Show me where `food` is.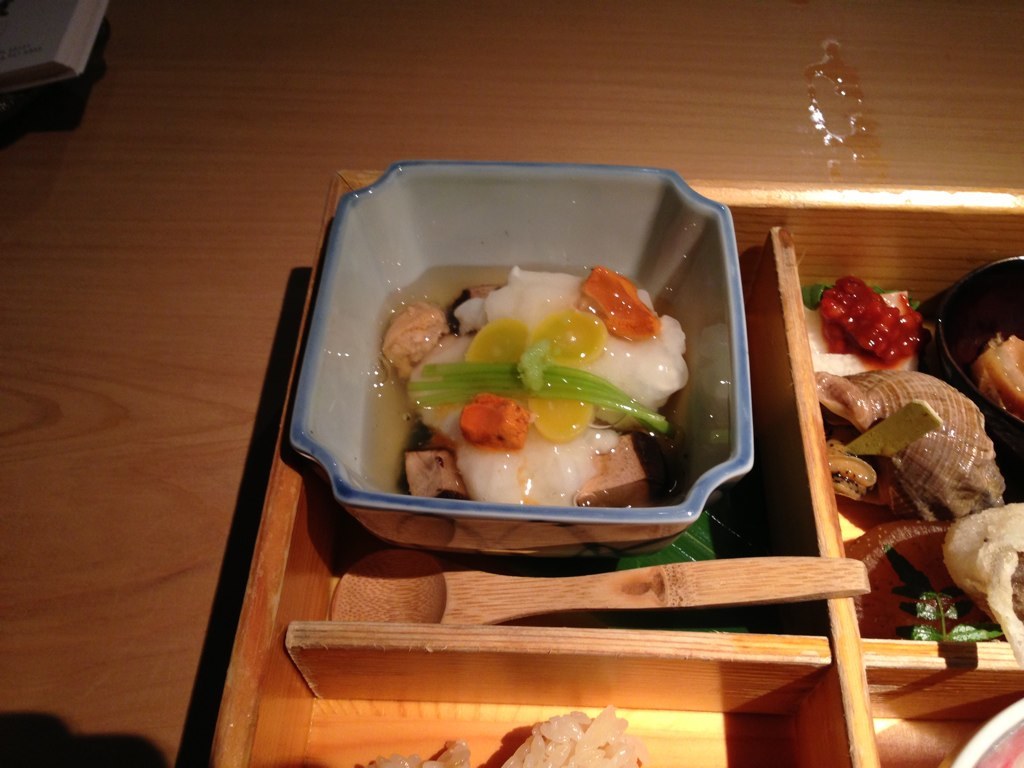
`food` is at bbox=[385, 238, 724, 509].
